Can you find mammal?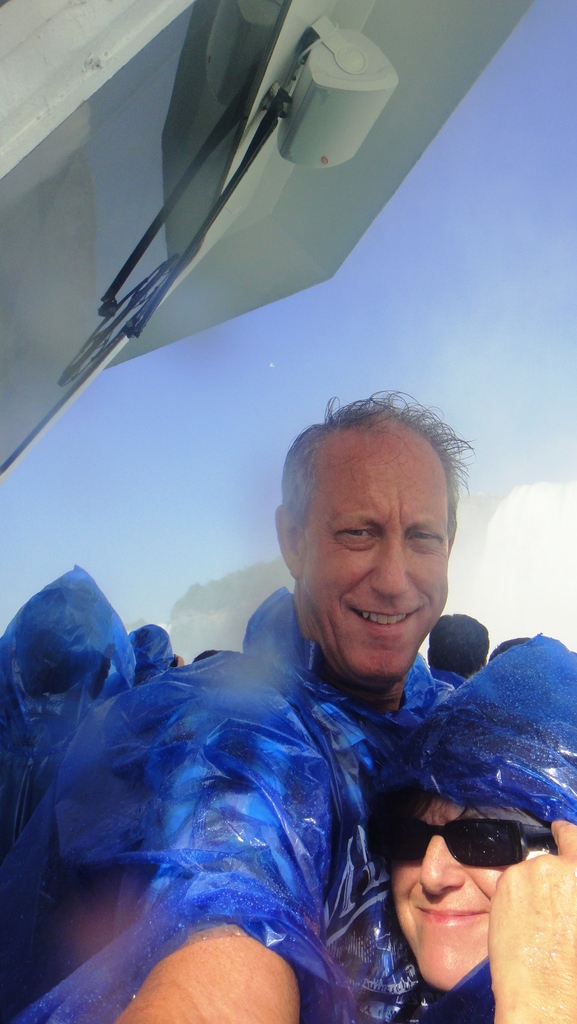
Yes, bounding box: rect(428, 609, 489, 691).
